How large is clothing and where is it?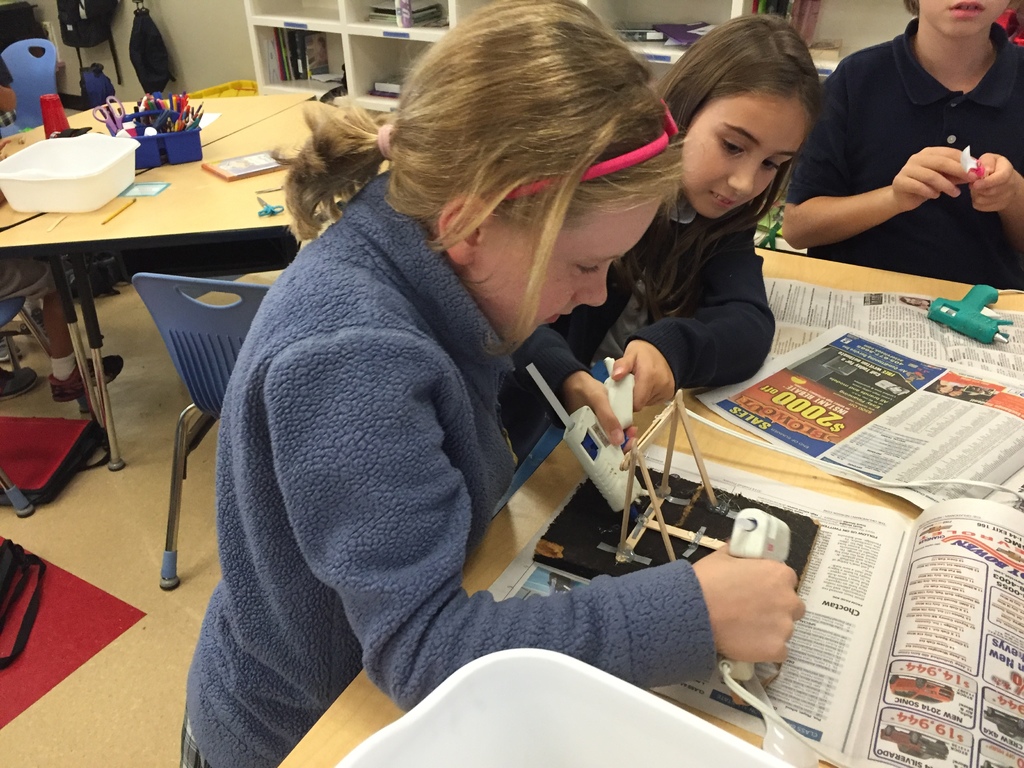
Bounding box: BBox(809, 8, 1014, 257).
